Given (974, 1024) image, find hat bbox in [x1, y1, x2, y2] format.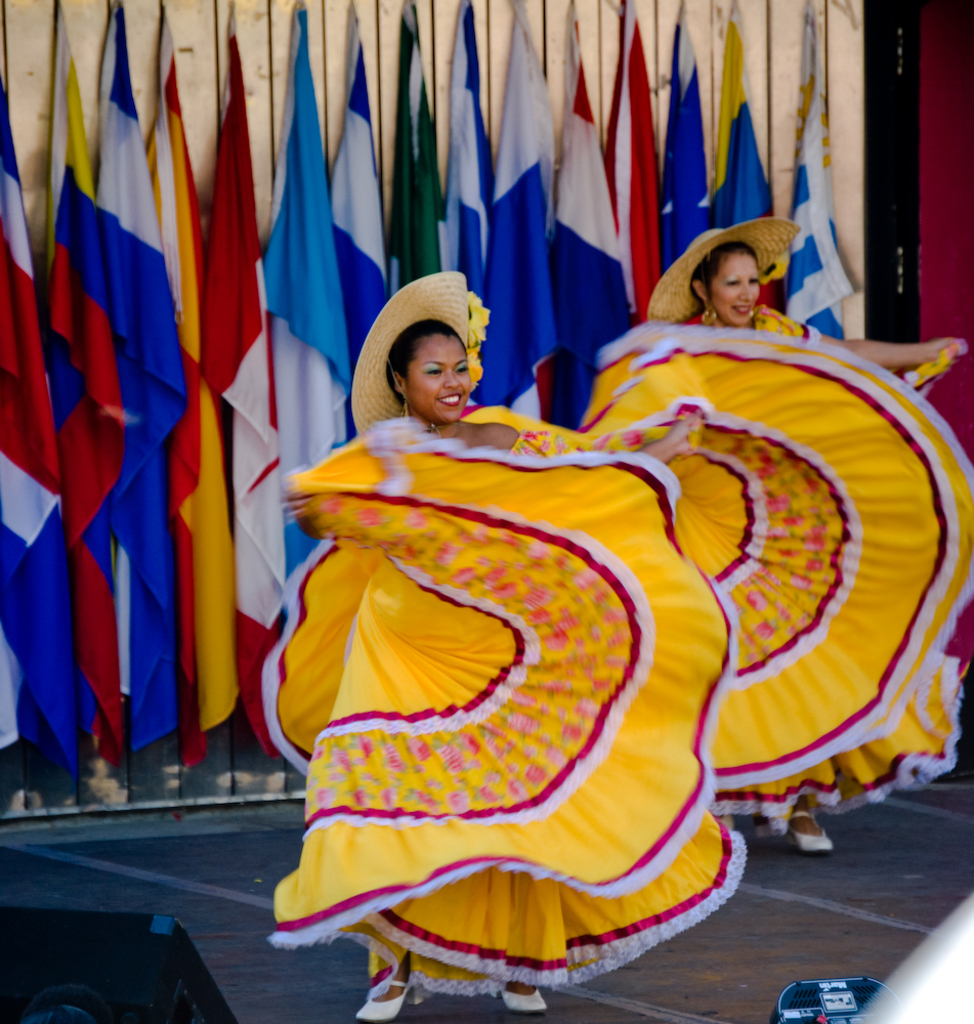
[648, 215, 804, 331].
